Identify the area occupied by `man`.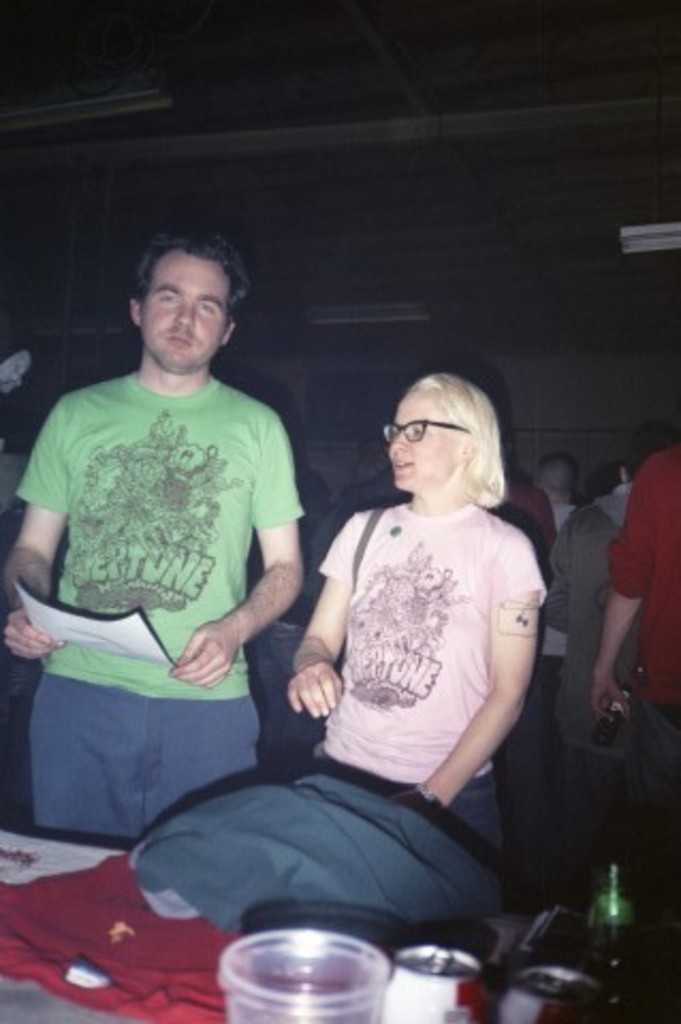
Area: 593/435/679/907.
